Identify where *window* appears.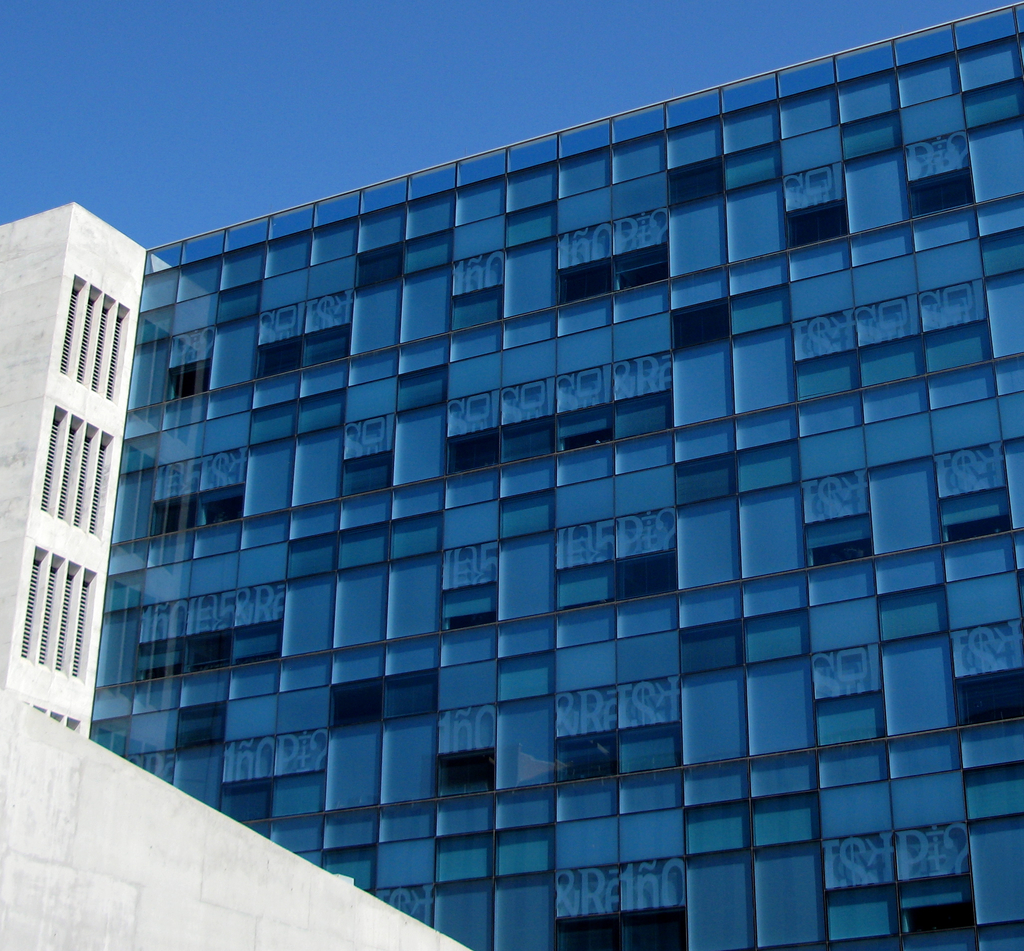
Appears at box(677, 424, 809, 520).
